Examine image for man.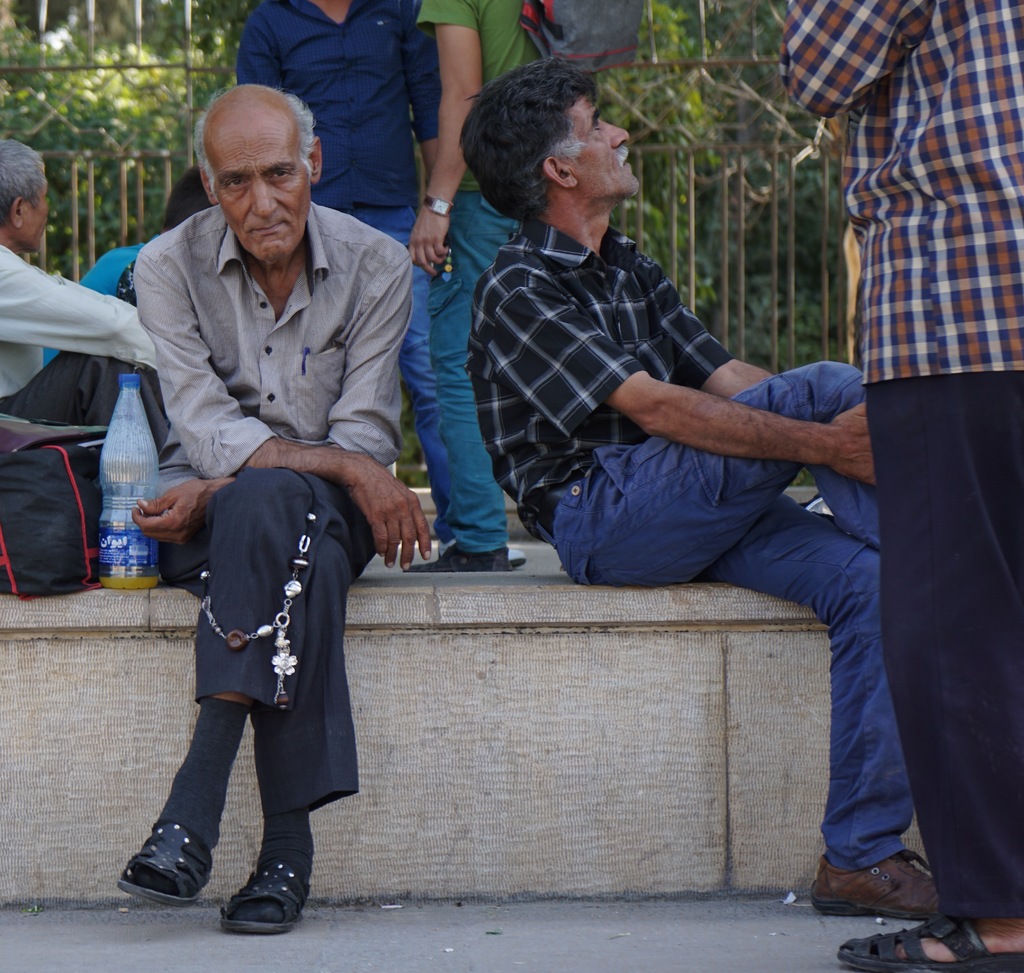
Examination result: box(459, 52, 945, 924).
